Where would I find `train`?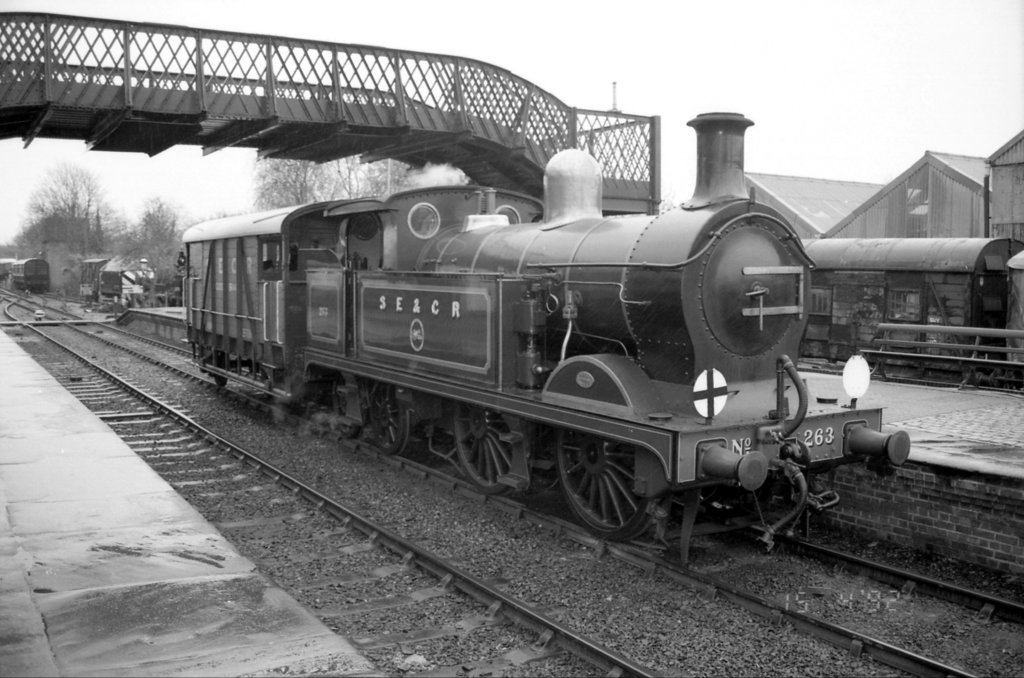
At {"left": 81, "top": 252, "right": 157, "bottom": 310}.
